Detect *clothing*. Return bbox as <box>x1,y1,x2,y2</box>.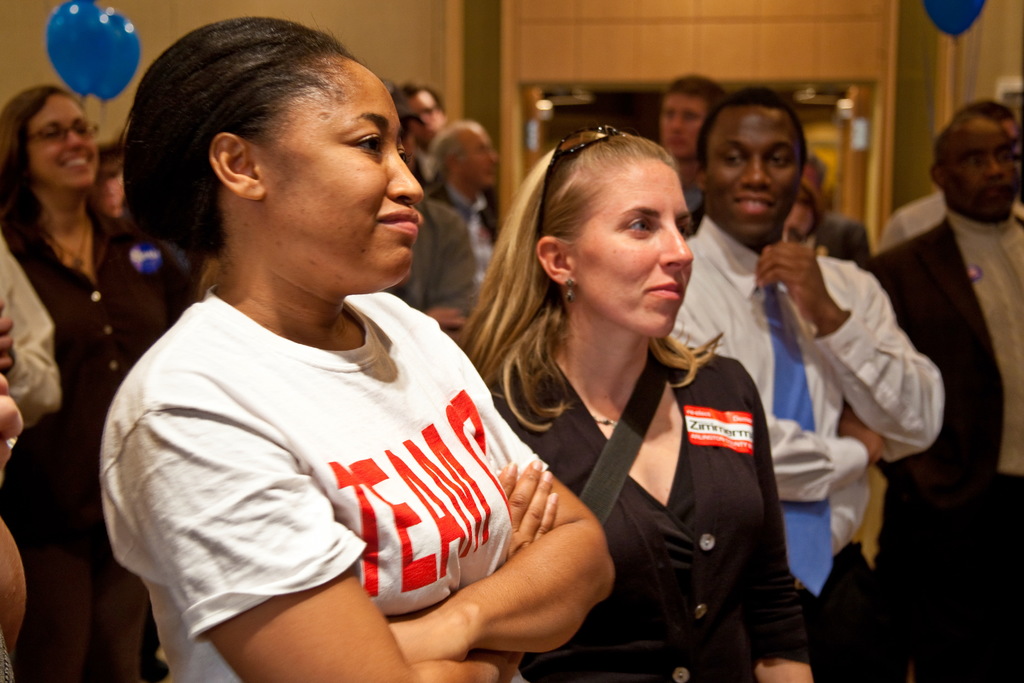
<box>381,176,500,327</box>.
